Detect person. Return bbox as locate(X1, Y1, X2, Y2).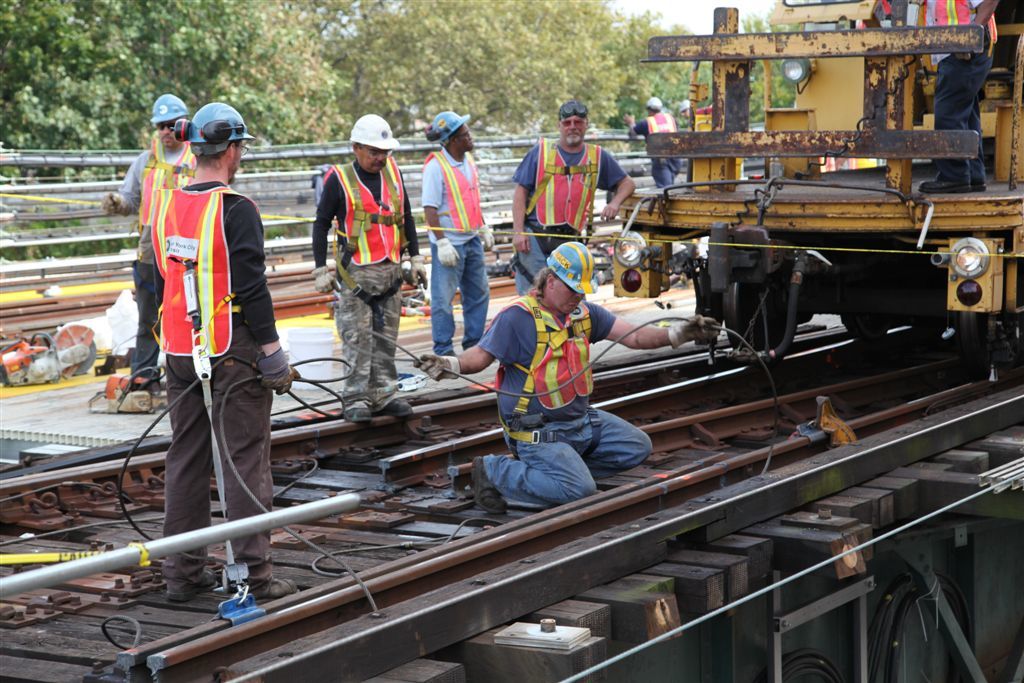
locate(140, 83, 279, 587).
